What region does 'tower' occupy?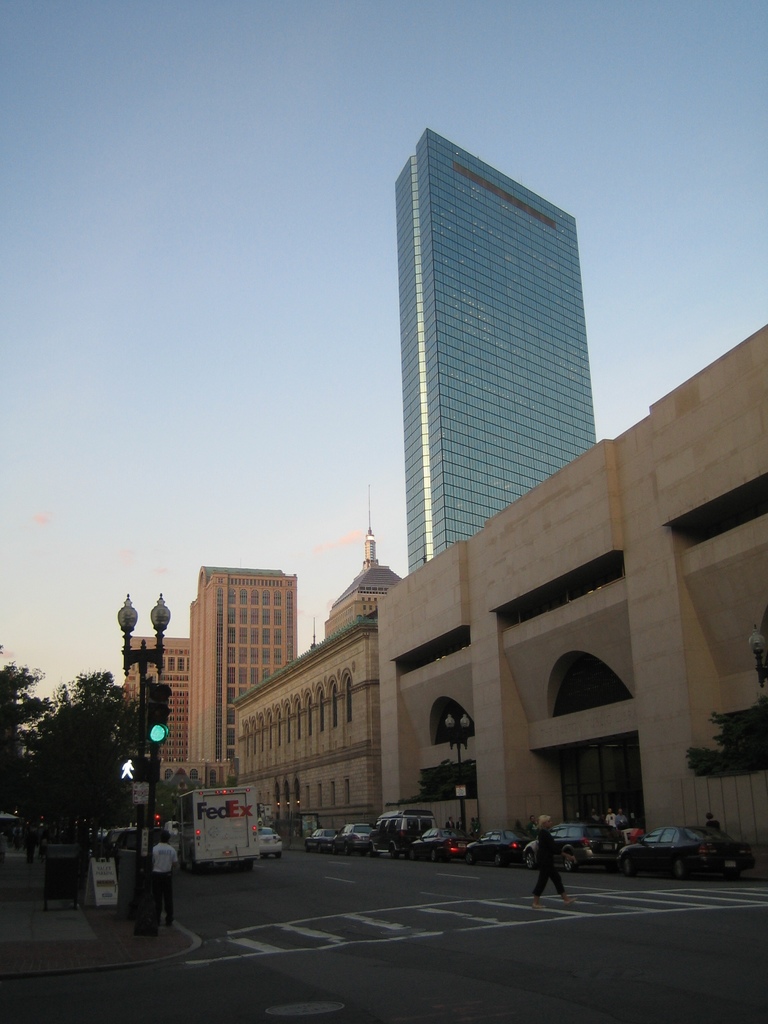
pyautogui.locateOnScreen(186, 568, 300, 757).
